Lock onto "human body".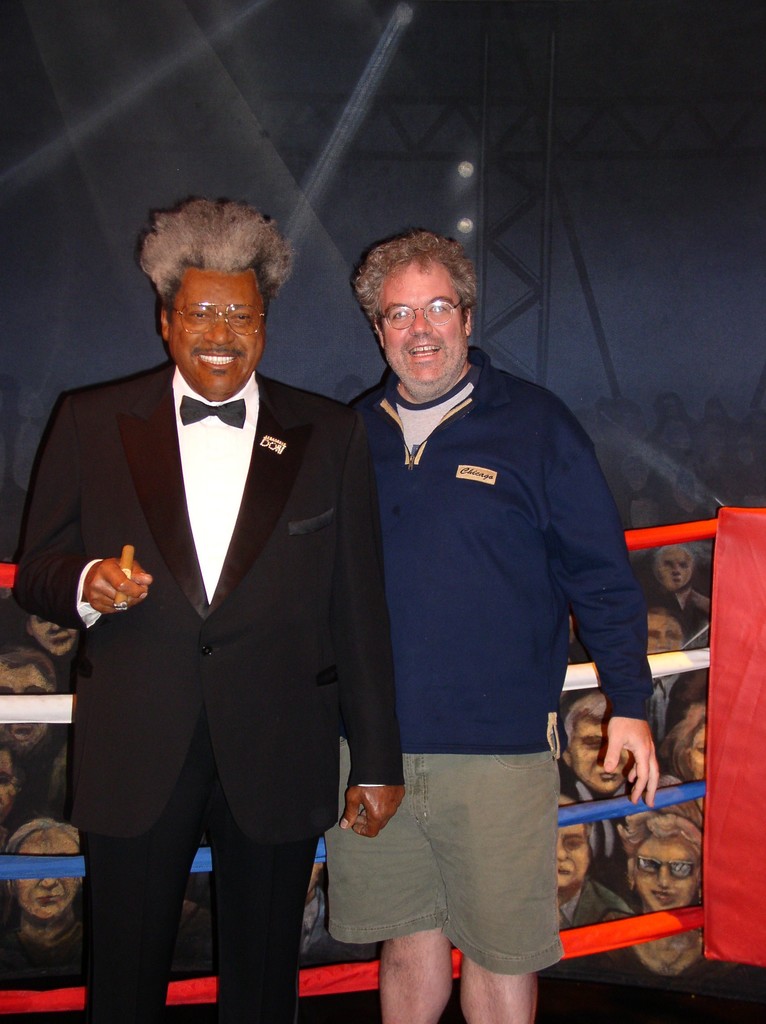
Locked: 606,805,763,1022.
